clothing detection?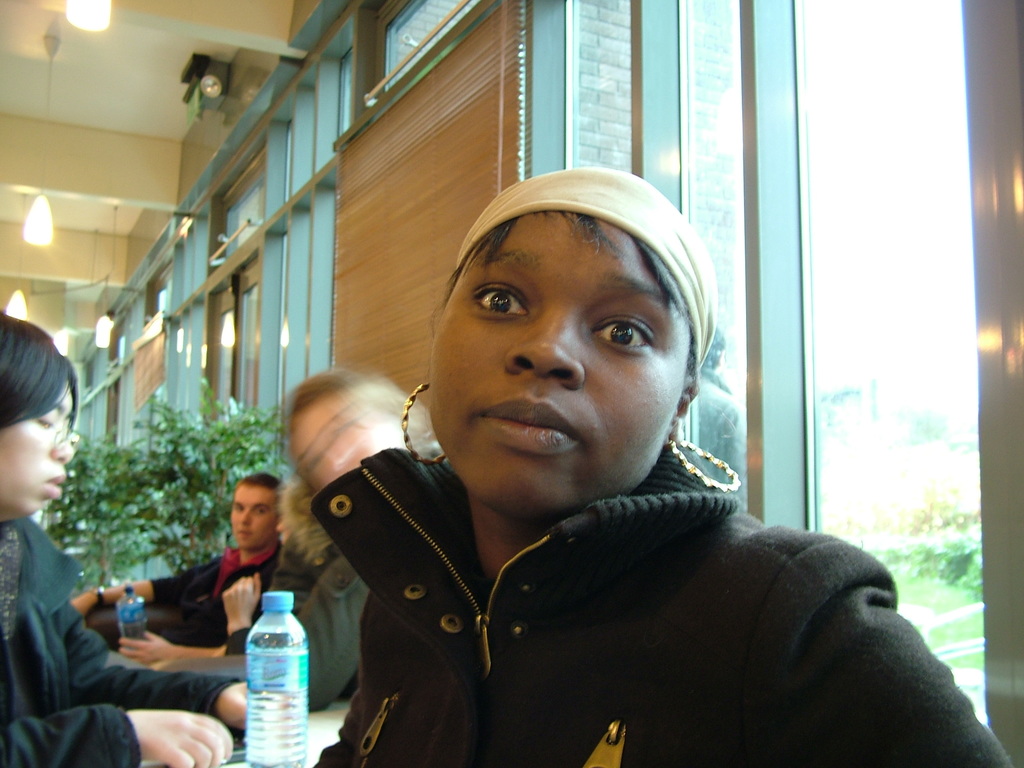
box=[218, 527, 376, 711]
